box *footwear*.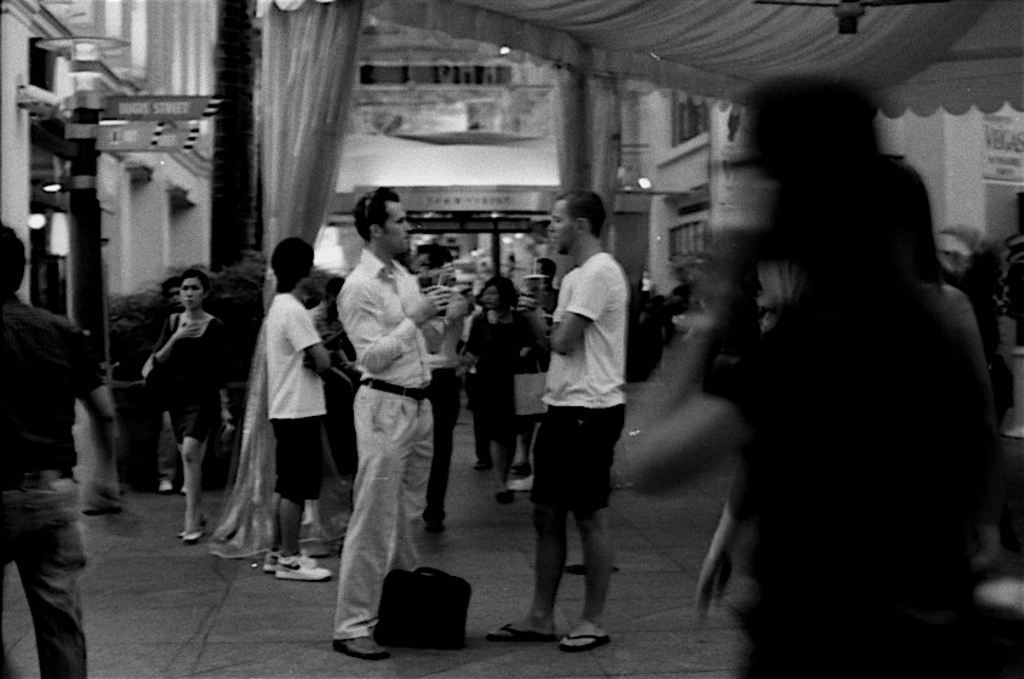
bbox(173, 517, 210, 543).
